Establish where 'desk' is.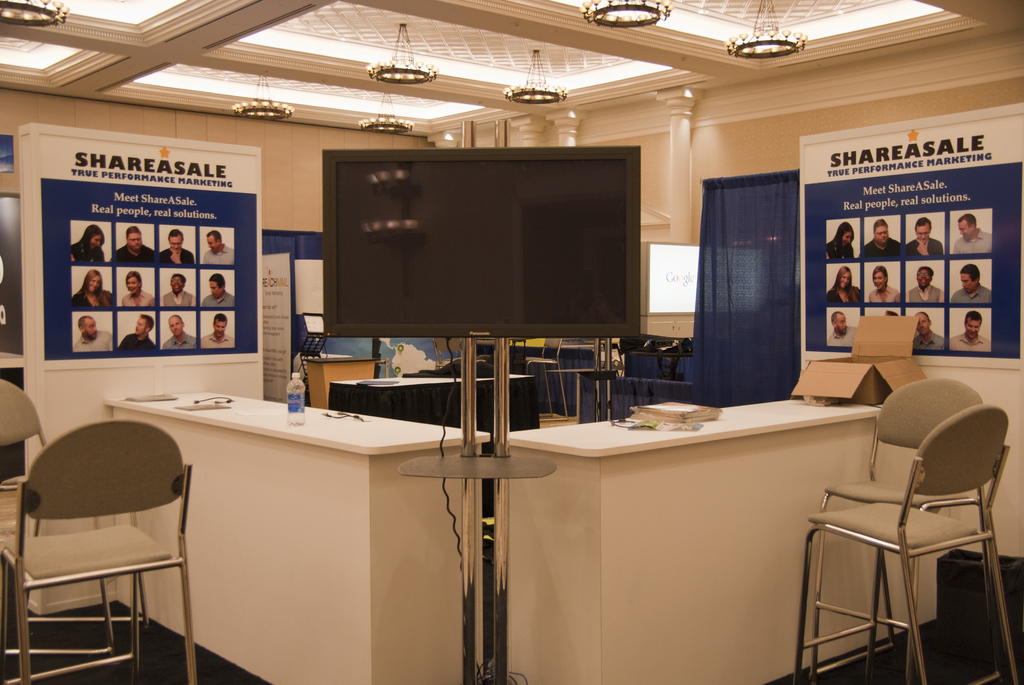
Established at {"left": 79, "top": 383, "right": 458, "bottom": 675}.
